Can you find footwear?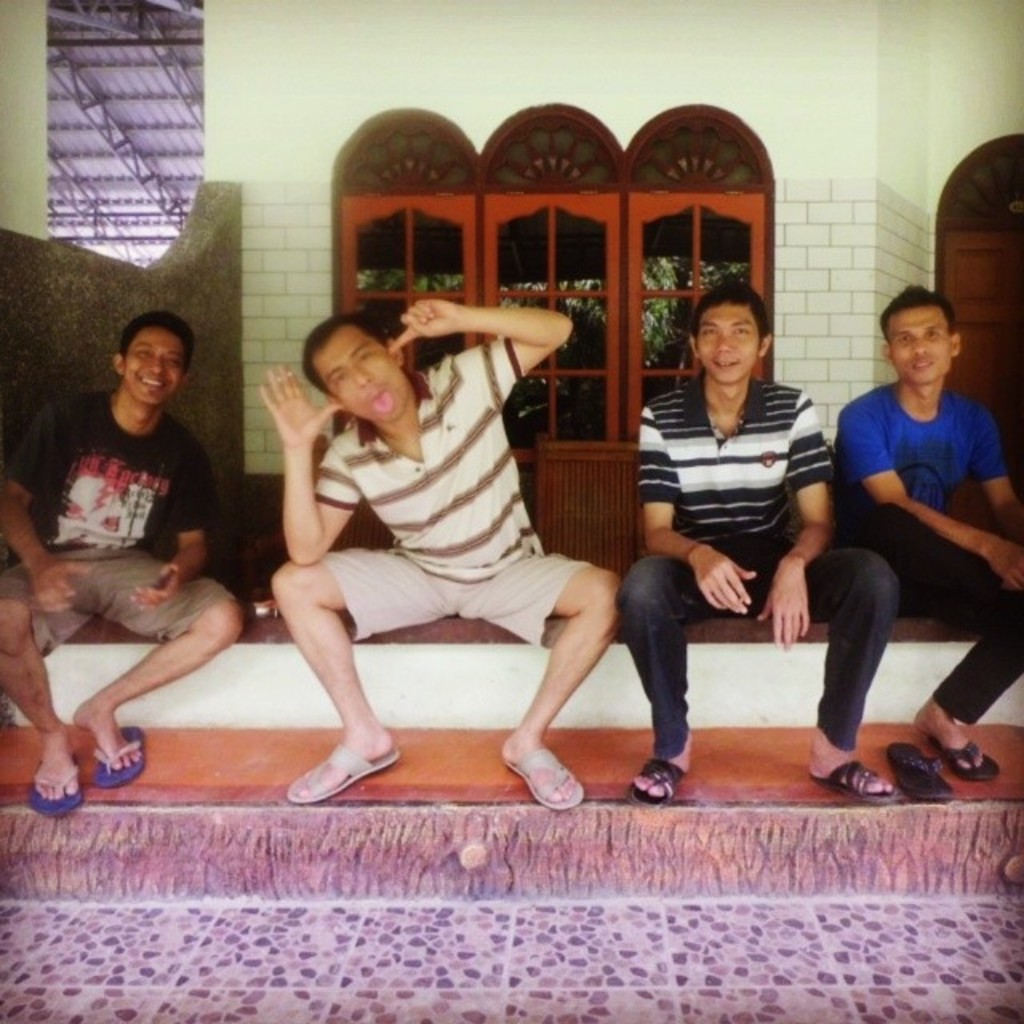
Yes, bounding box: rect(926, 733, 1010, 784).
